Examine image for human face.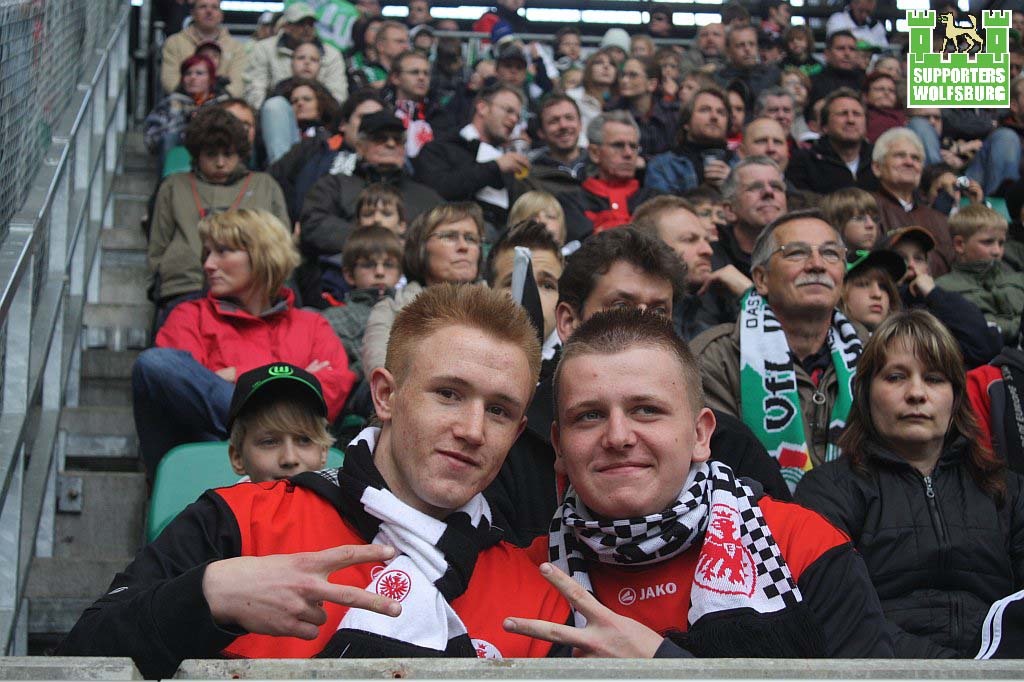
Examination result: crop(420, 212, 488, 283).
